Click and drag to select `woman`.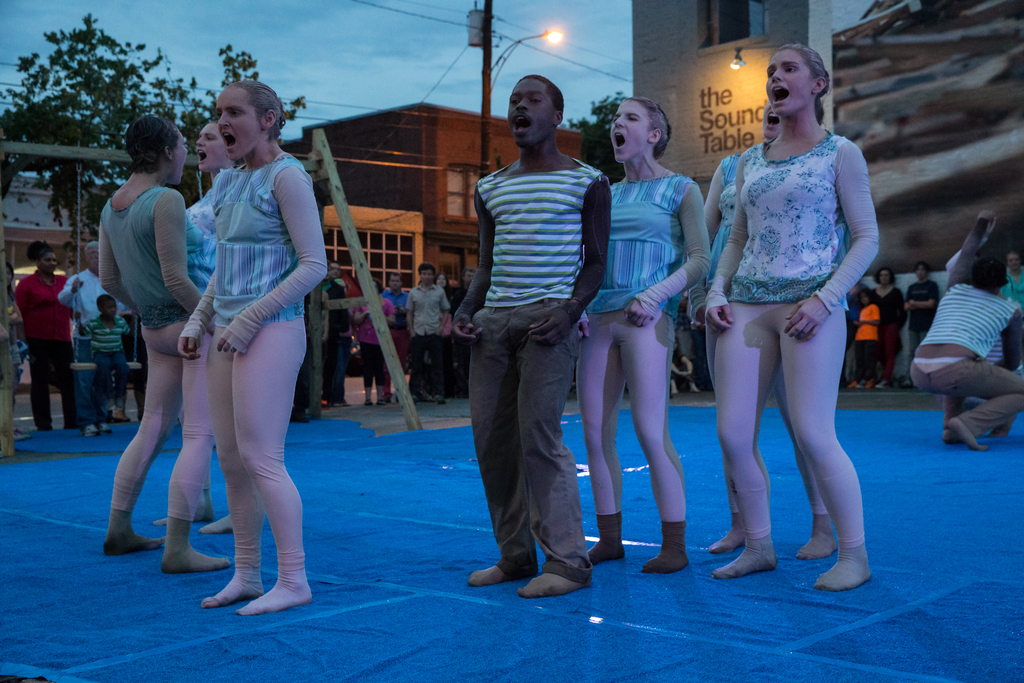
Selection: 351:277:396:406.
